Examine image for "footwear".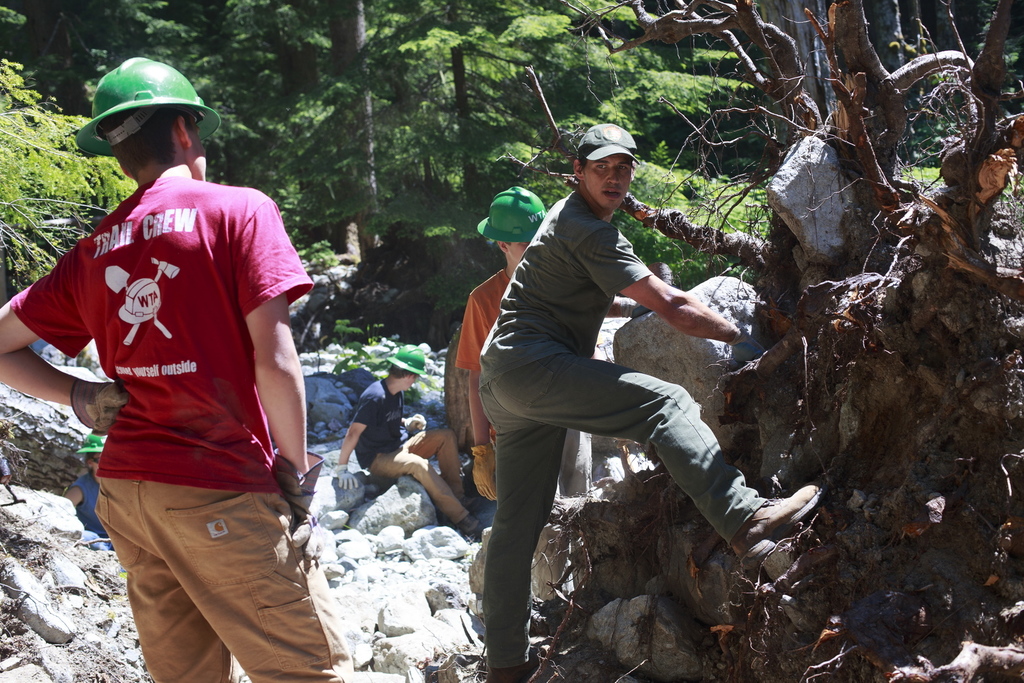
Examination result: <box>486,645,545,682</box>.
